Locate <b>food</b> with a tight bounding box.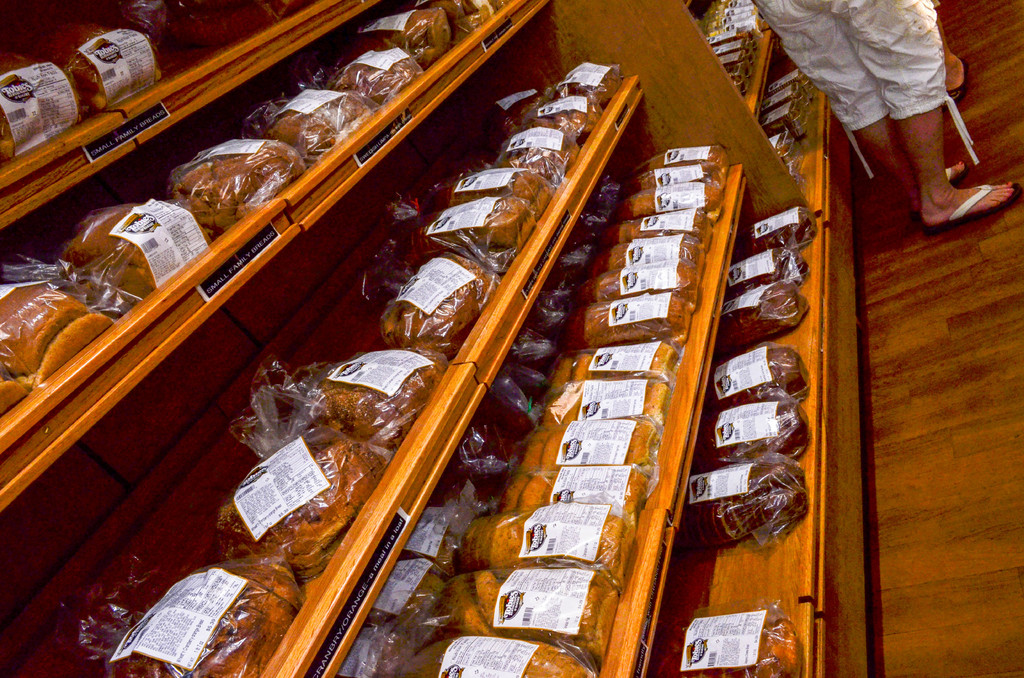
locate(536, 376, 670, 428).
